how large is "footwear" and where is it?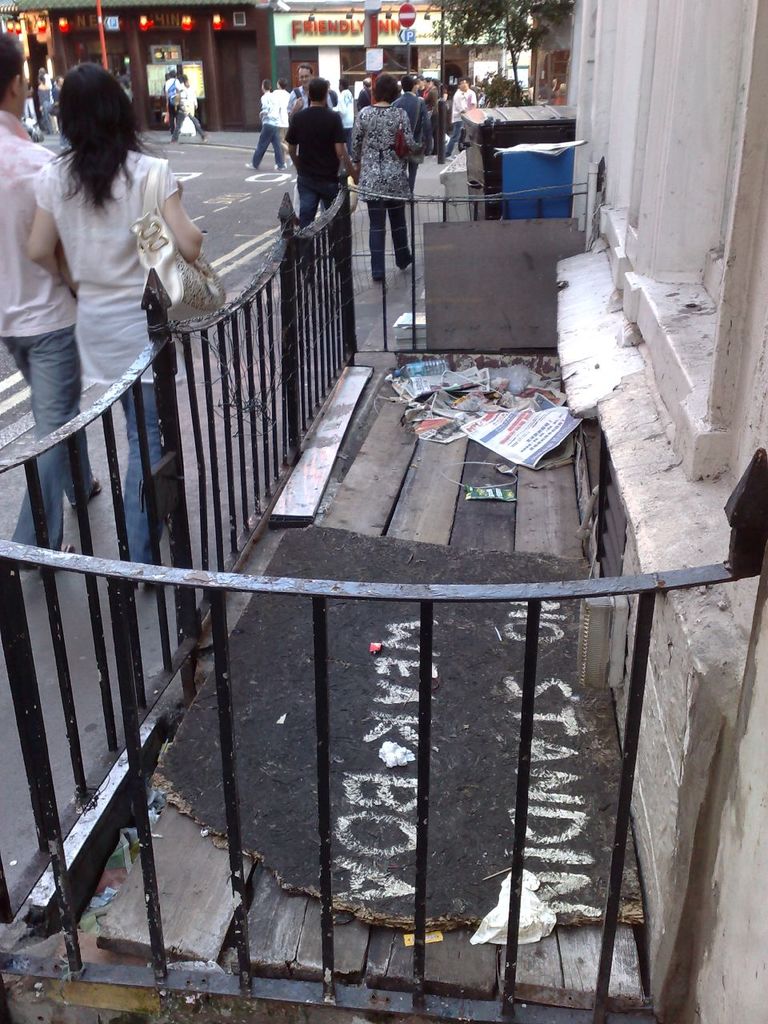
Bounding box: (left=394, top=251, right=418, bottom=270).
